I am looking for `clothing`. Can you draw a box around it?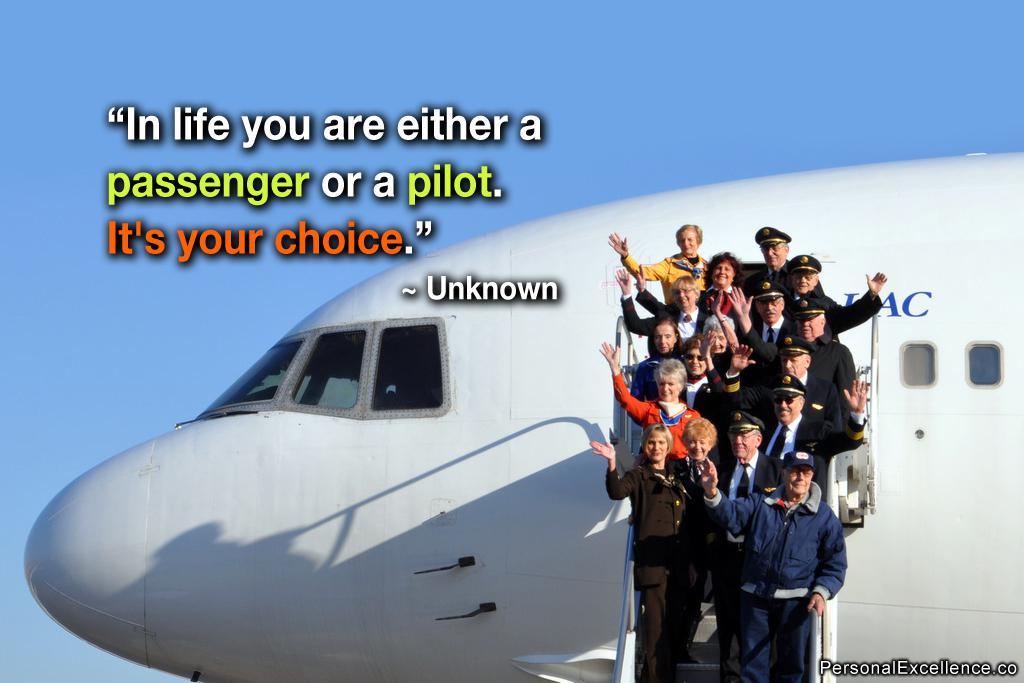
Sure, the bounding box is locate(743, 335, 862, 380).
